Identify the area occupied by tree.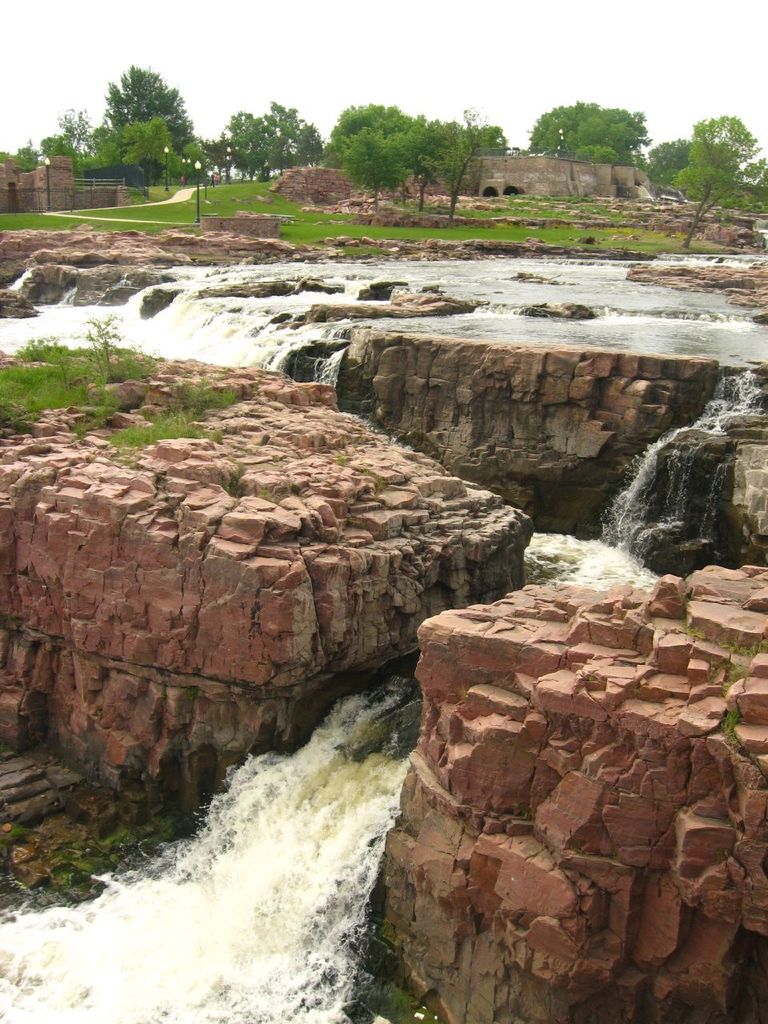
Area: {"left": 640, "top": 117, "right": 767, "bottom": 219}.
